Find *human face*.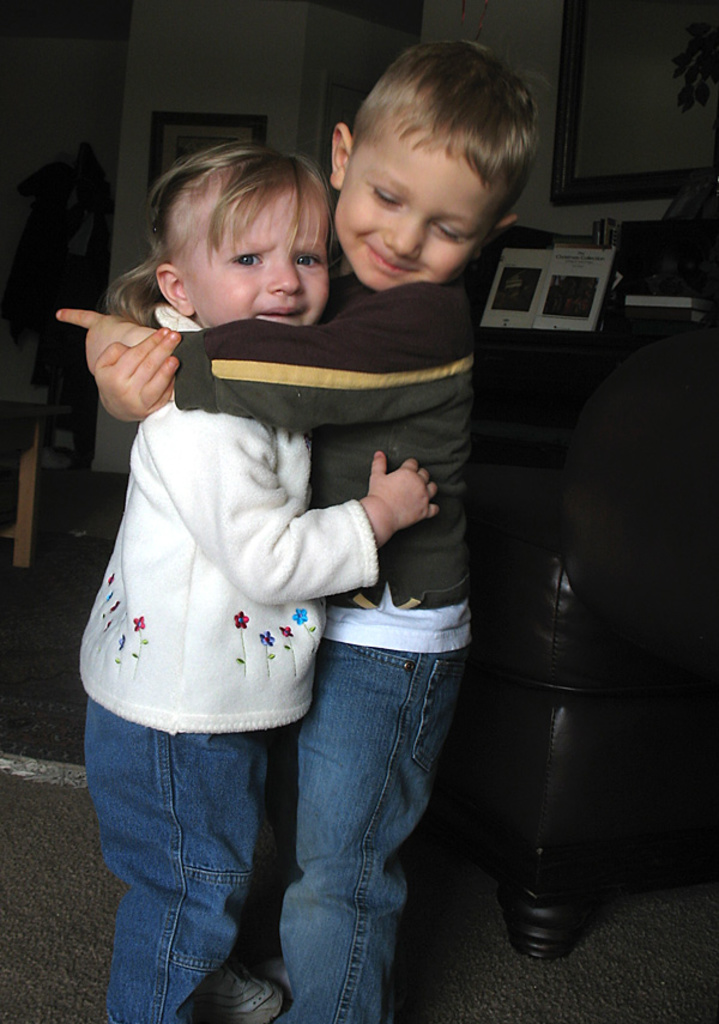
<region>333, 114, 487, 289</region>.
